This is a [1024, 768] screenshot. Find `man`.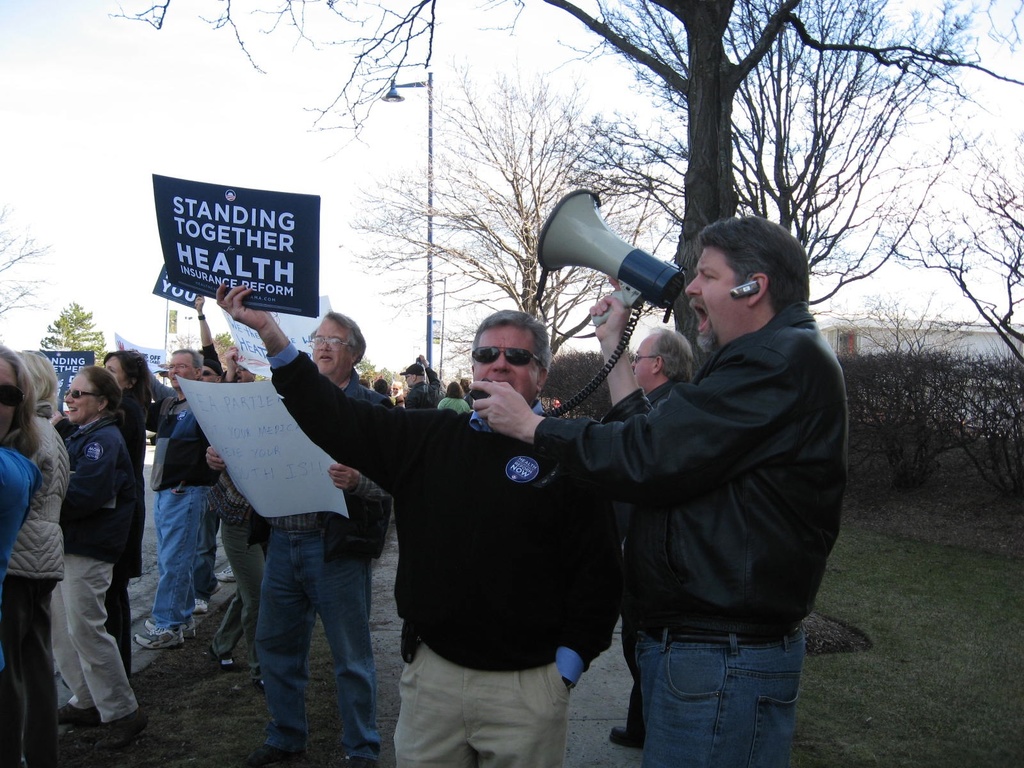
Bounding box: locate(471, 214, 845, 767).
